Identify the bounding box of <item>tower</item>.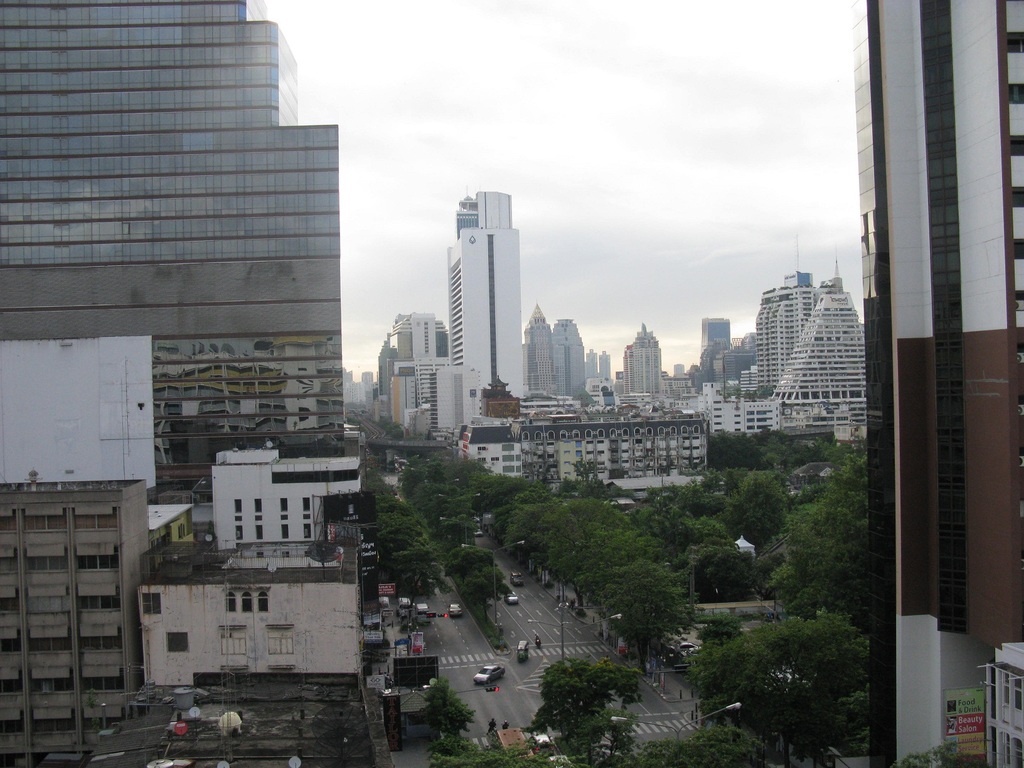
region(517, 303, 549, 401).
